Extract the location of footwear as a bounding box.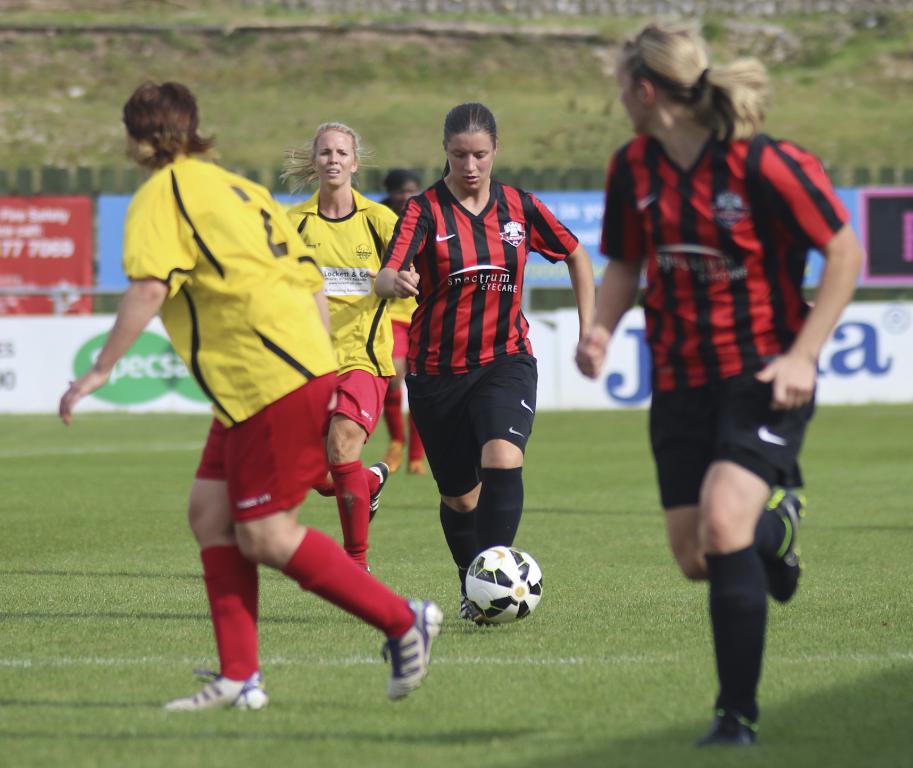
{"left": 756, "top": 483, "right": 806, "bottom": 605}.
